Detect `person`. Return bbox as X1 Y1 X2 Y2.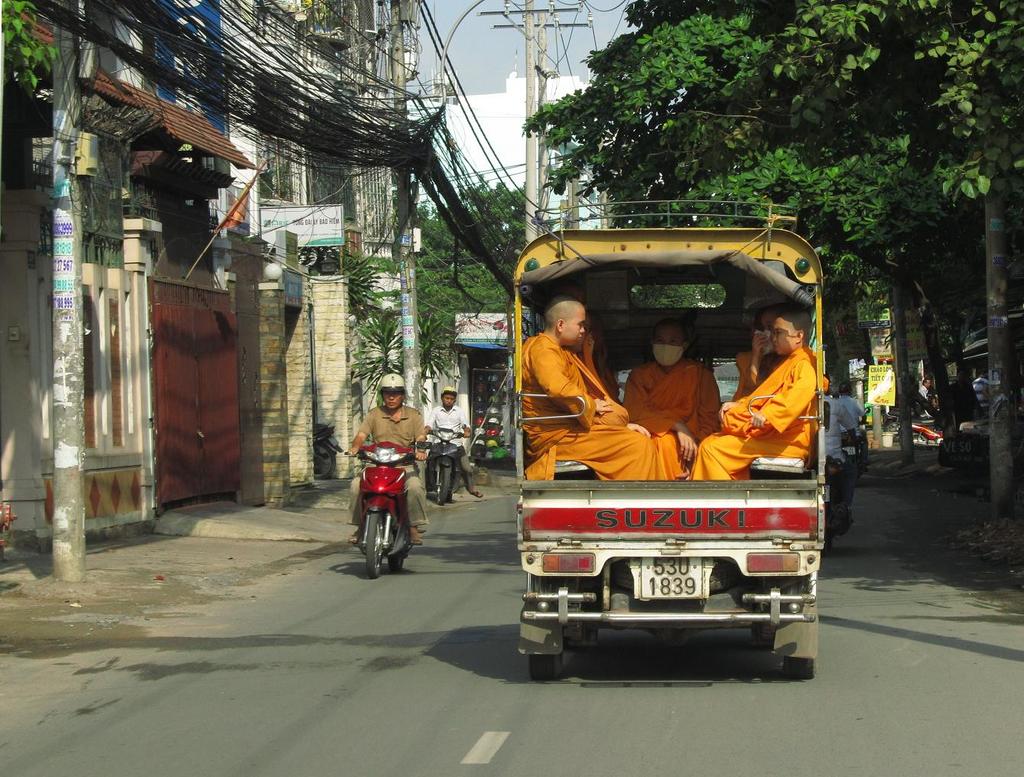
523 289 657 487.
